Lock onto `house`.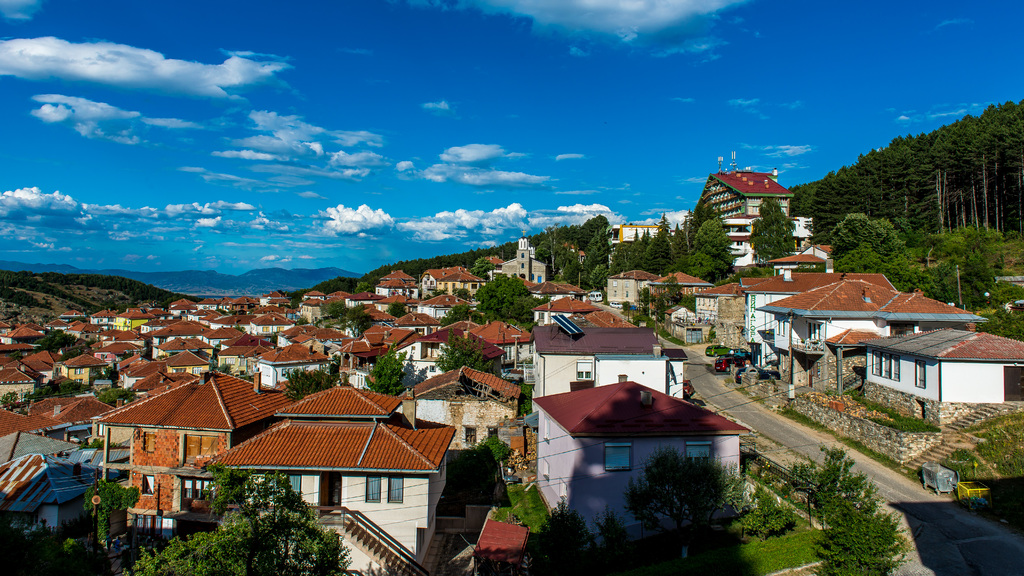
Locked: 598:260:660:314.
